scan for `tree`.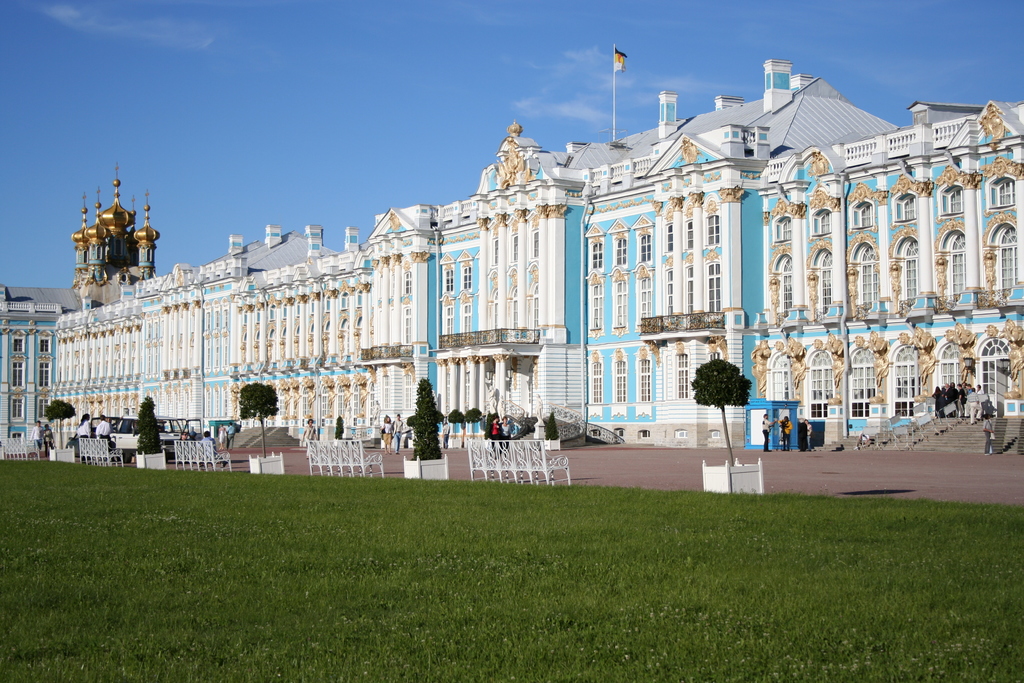
Scan result: [404,383,442,472].
